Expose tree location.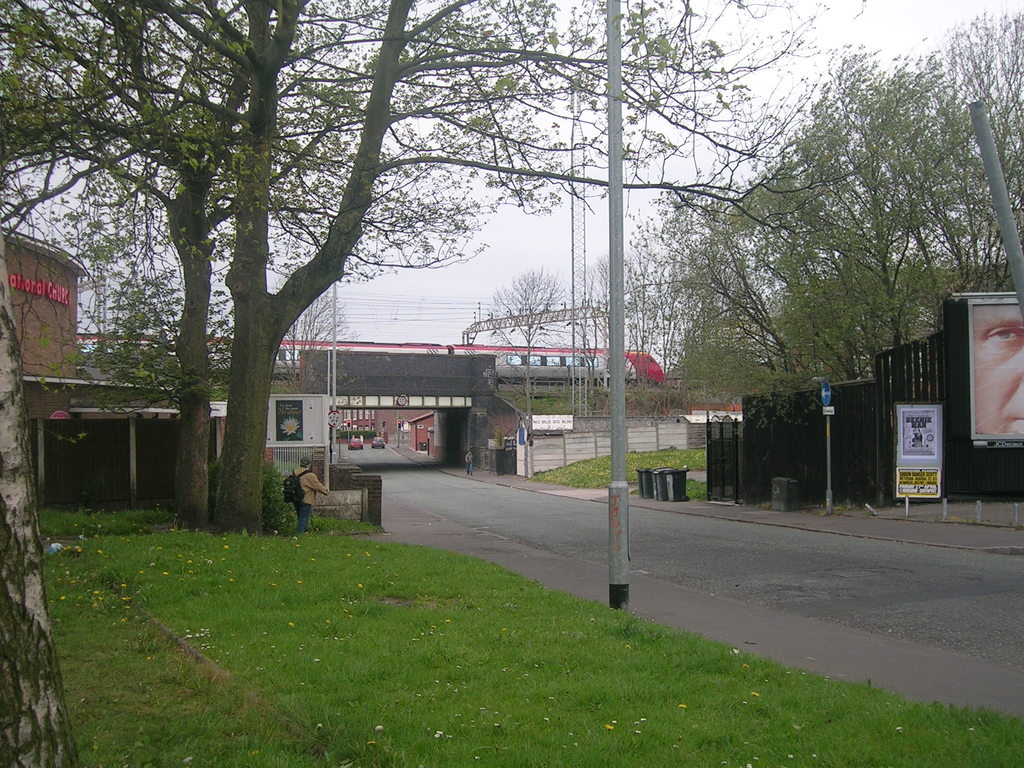
Exposed at x1=16 y1=12 x2=961 y2=562.
